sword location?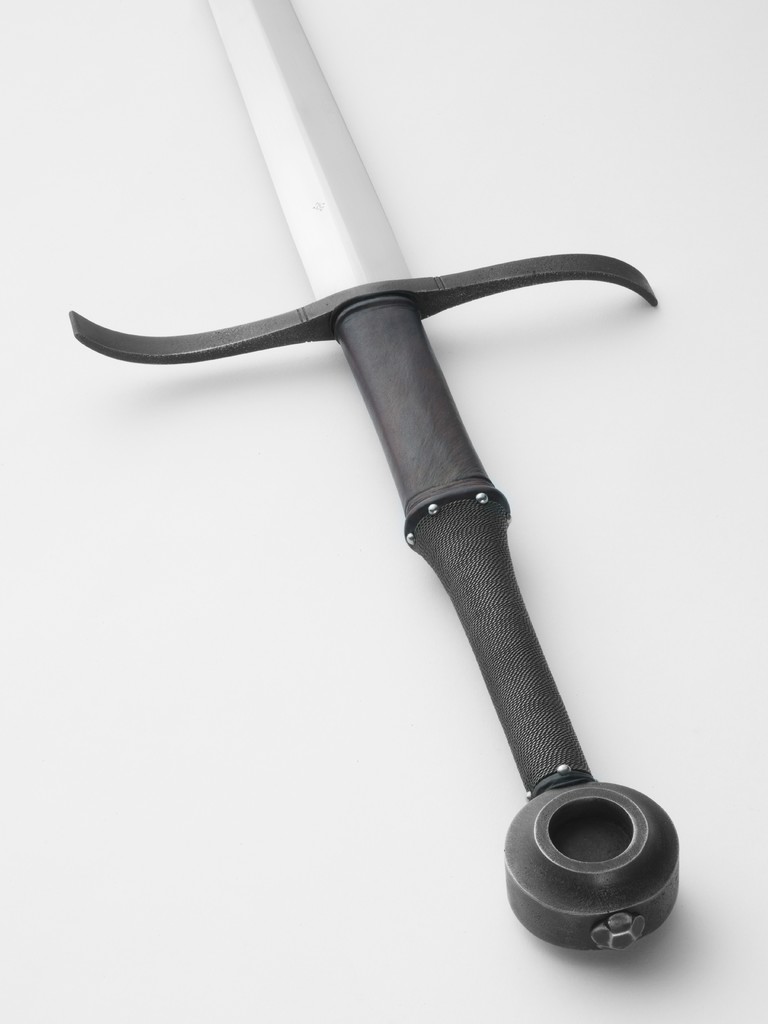
<bbox>67, 0, 680, 949</bbox>
